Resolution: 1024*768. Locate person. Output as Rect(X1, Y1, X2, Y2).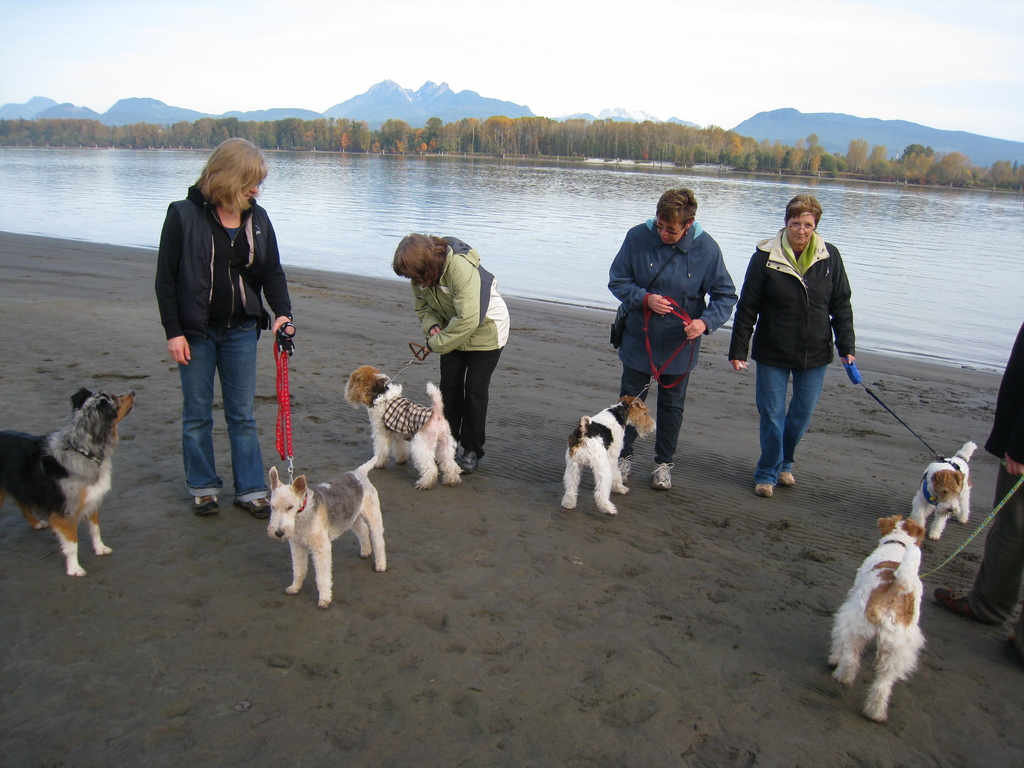
Rect(609, 187, 741, 491).
